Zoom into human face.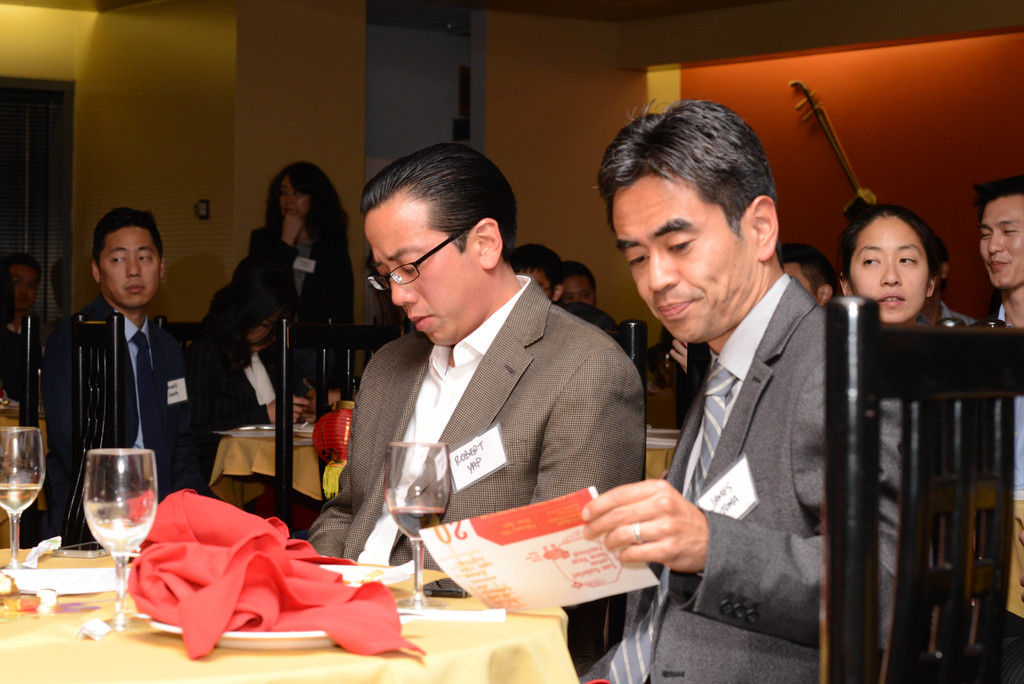
Zoom target: locate(975, 196, 1023, 289).
